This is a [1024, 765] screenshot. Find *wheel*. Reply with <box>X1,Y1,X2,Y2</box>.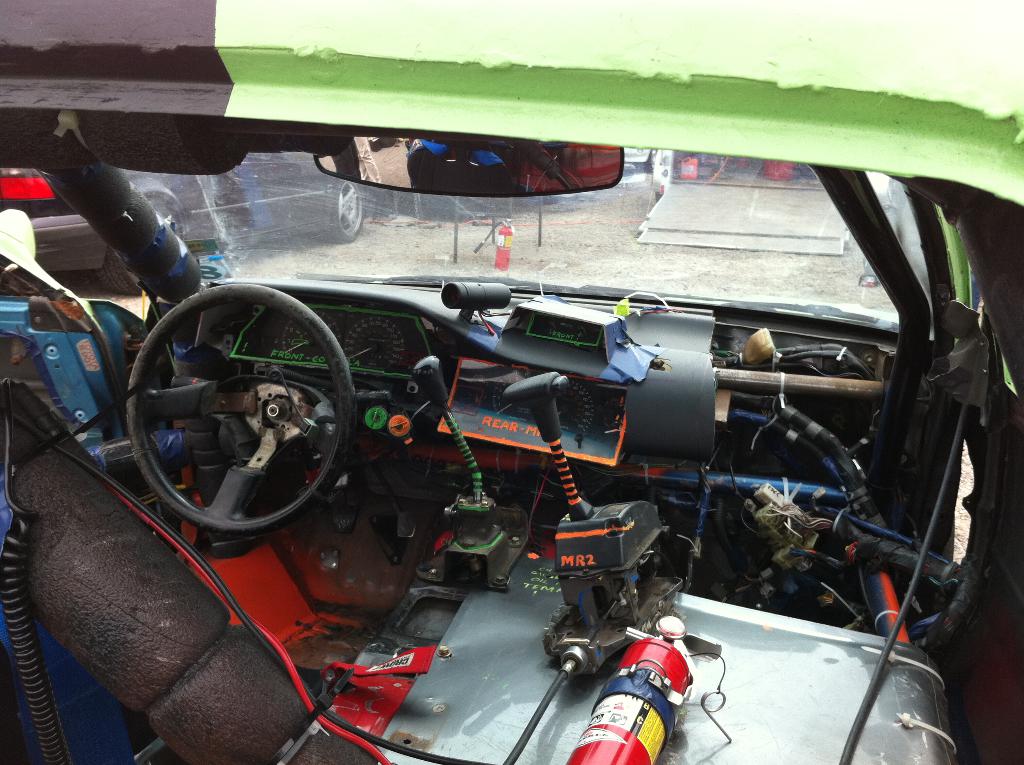
<box>326,181,371,239</box>.
